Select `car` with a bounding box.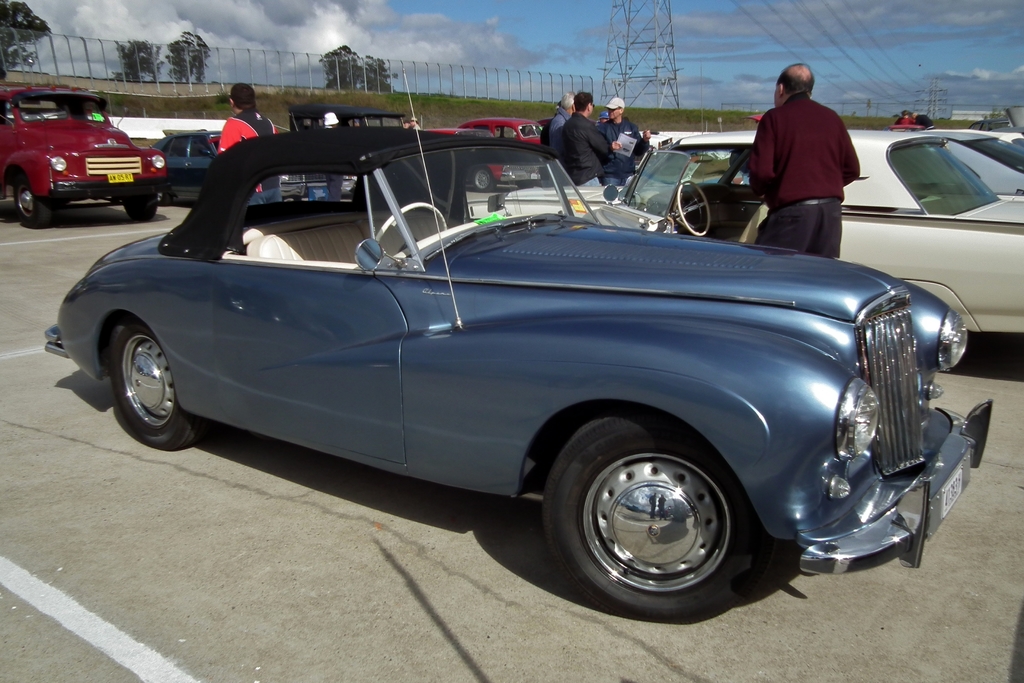
crop(423, 127, 552, 190).
